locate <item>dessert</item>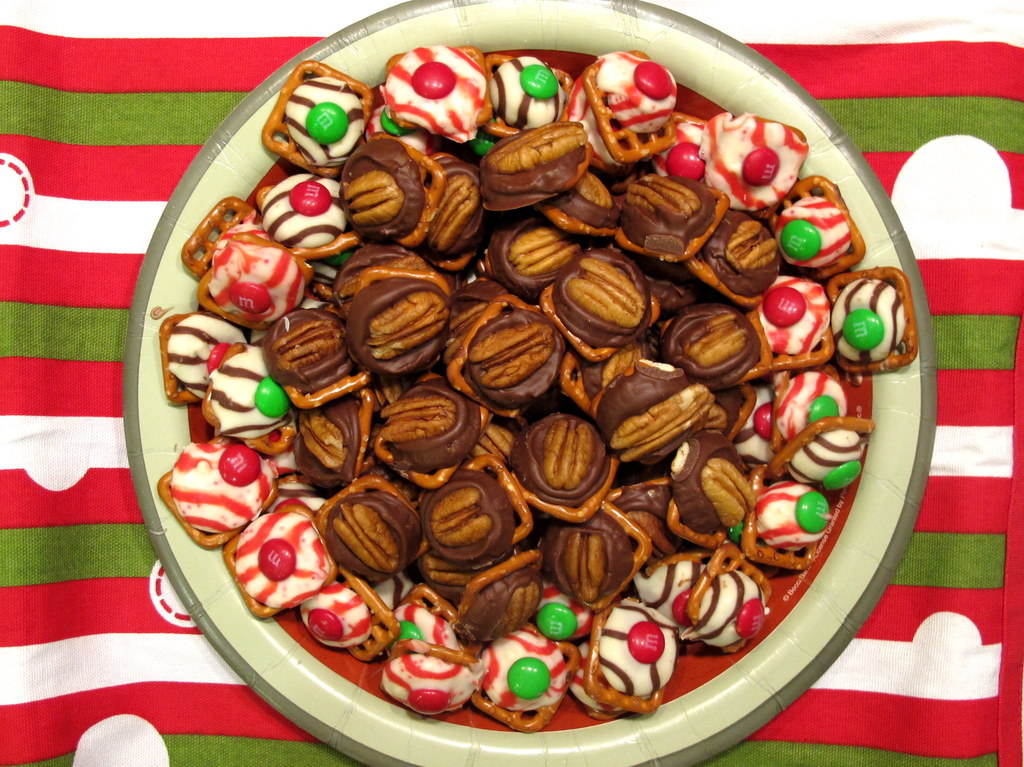
<box>698,111,801,202</box>
